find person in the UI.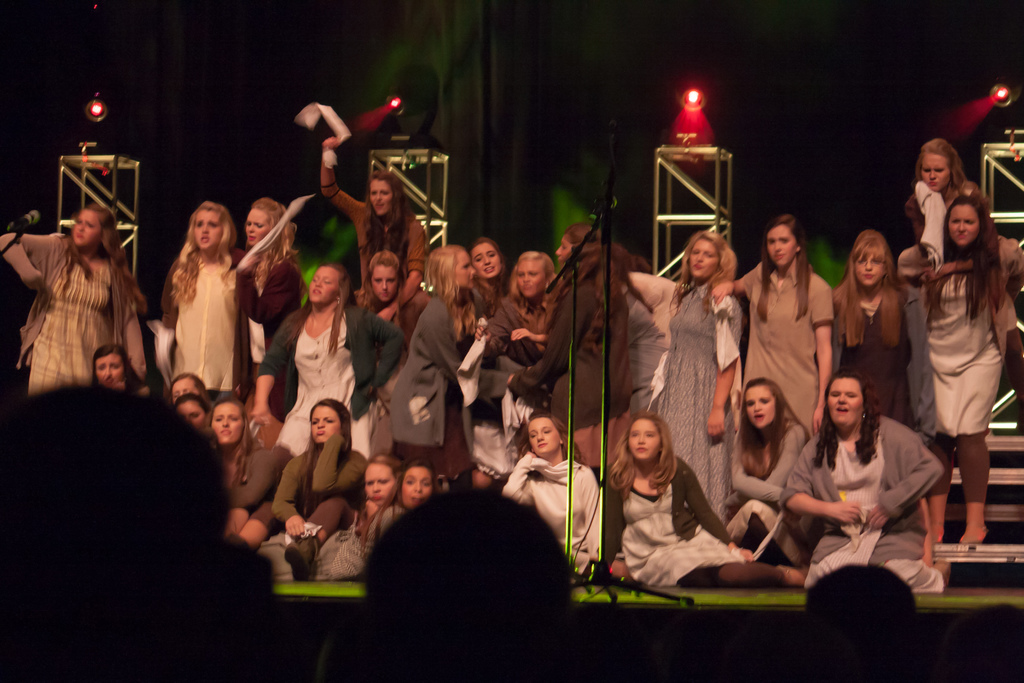
UI element at select_region(506, 222, 628, 493).
